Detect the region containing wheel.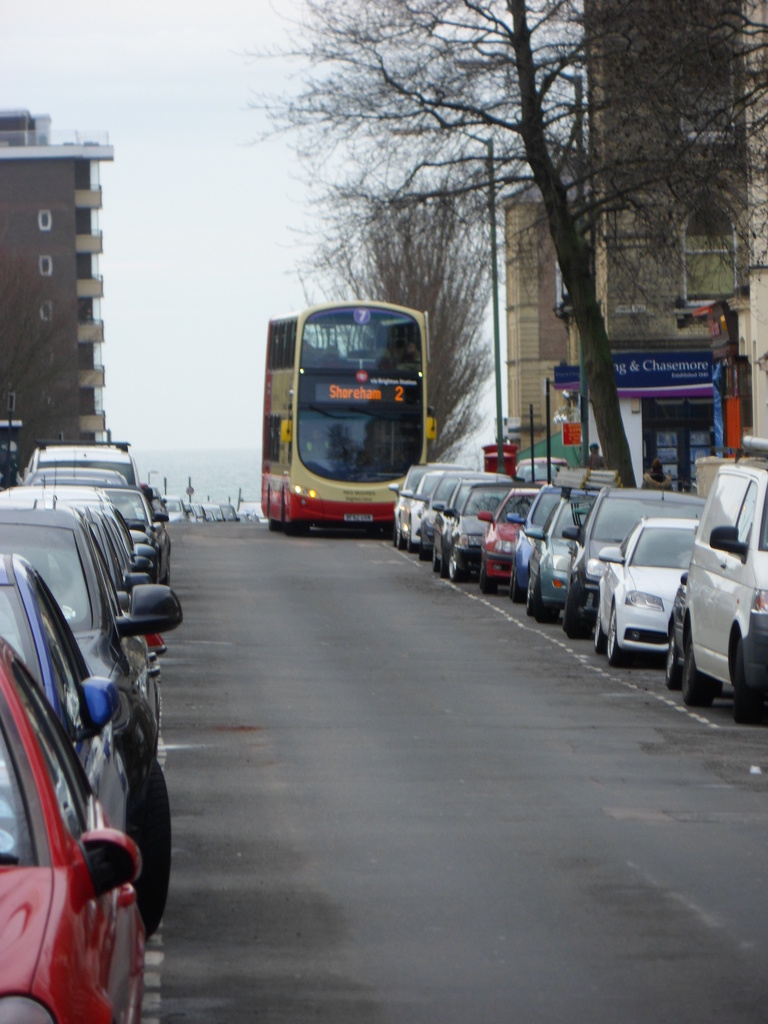
crop(525, 580, 536, 616).
